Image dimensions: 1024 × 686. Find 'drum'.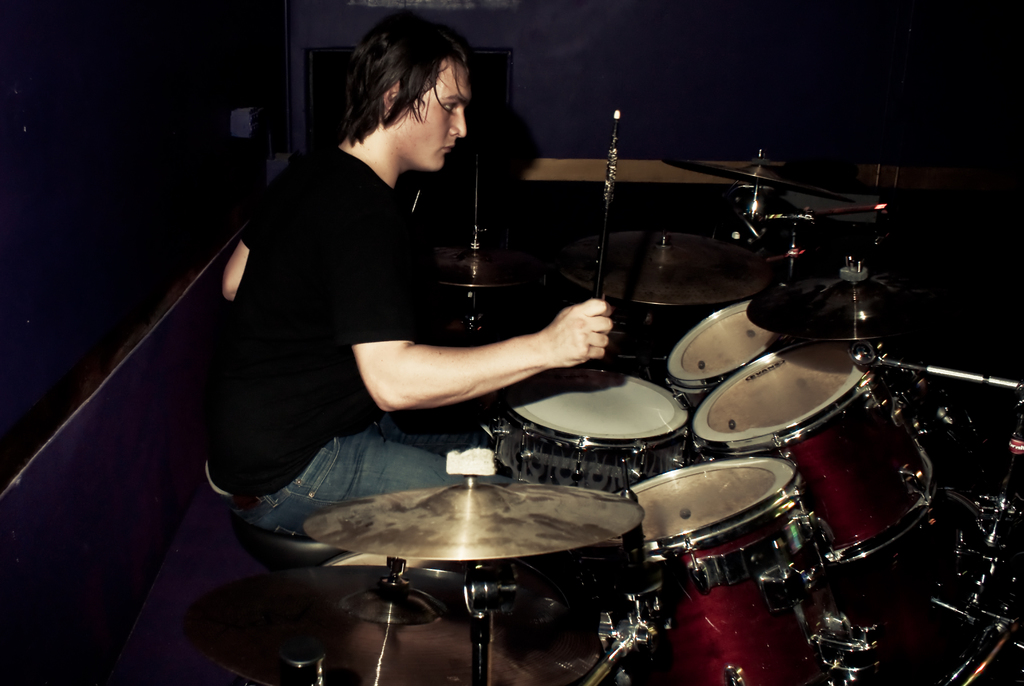
rect(572, 459, 874, 685).
